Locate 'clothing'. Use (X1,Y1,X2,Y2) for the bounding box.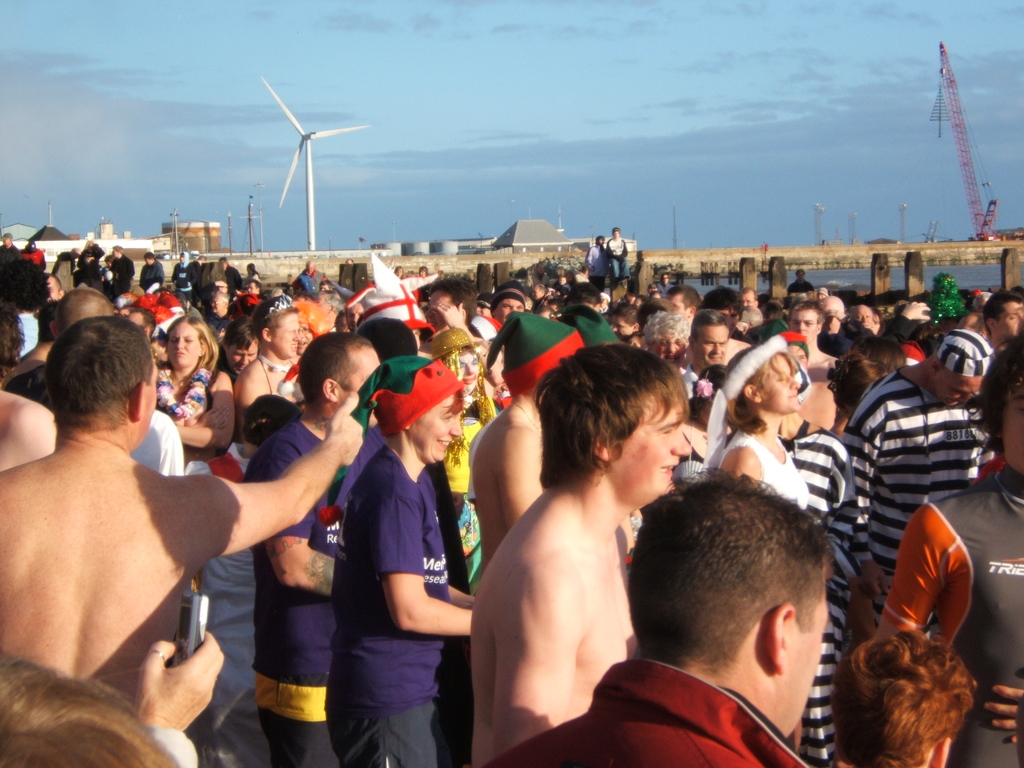
(475,657,813,767).
